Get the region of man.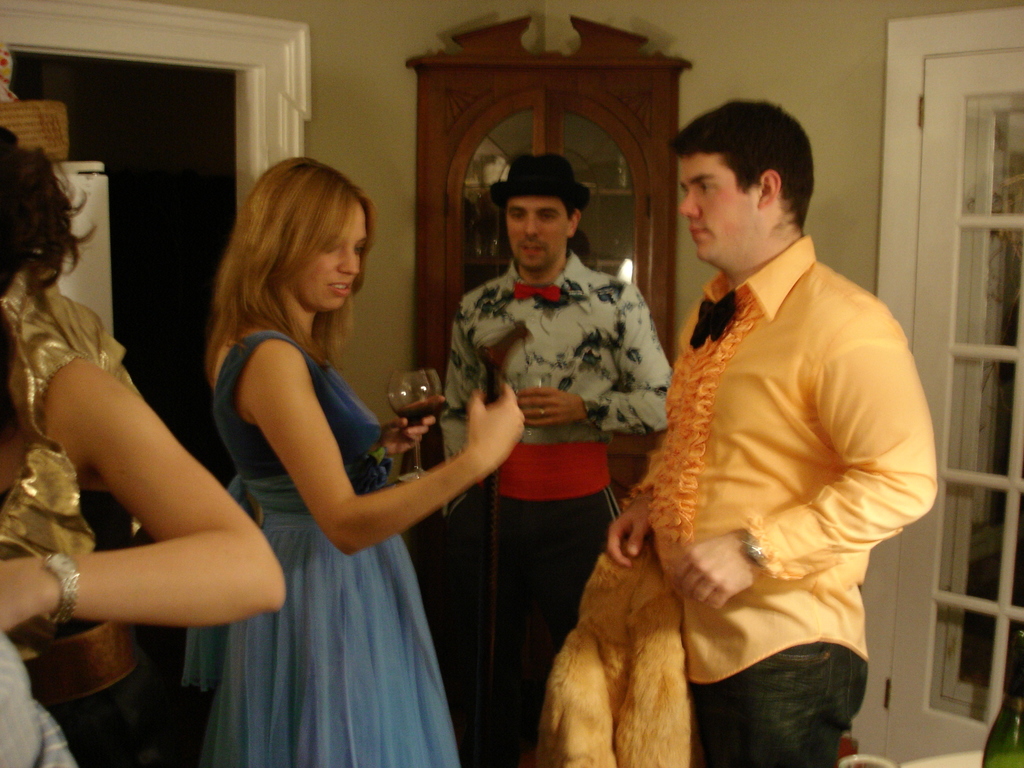
{"left": 540, "top": 97, "right": 938, "bottom": 767}.
